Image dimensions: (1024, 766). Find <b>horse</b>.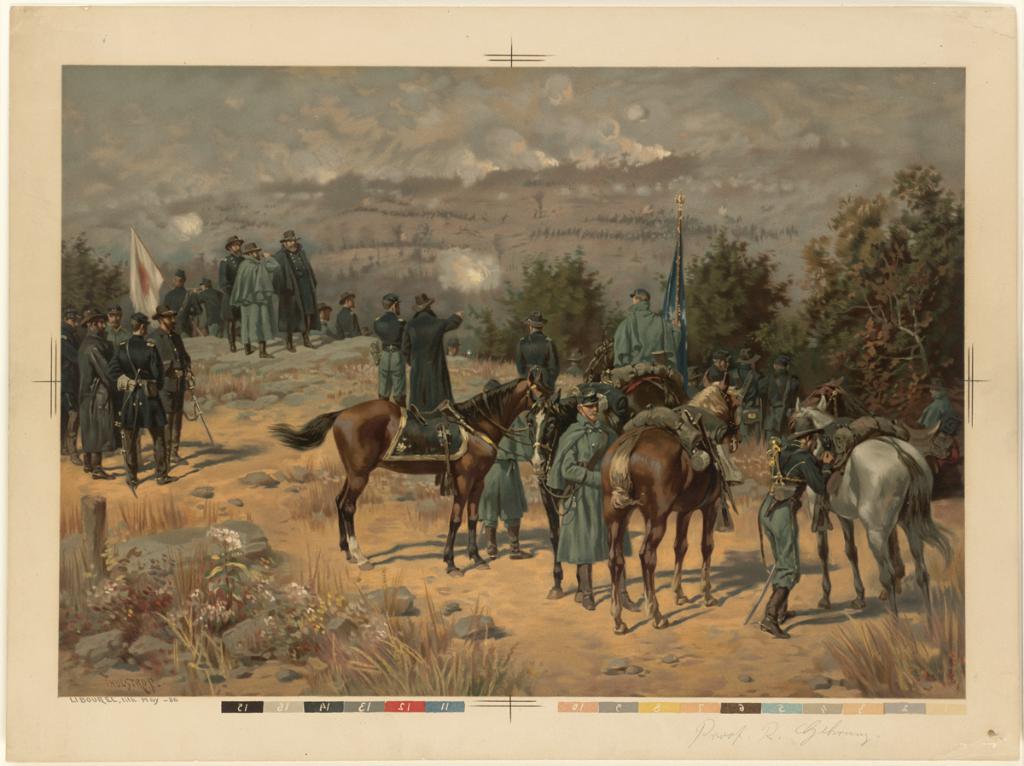
pyautogui.locateOnScreen(263, 367, 553, 572).
